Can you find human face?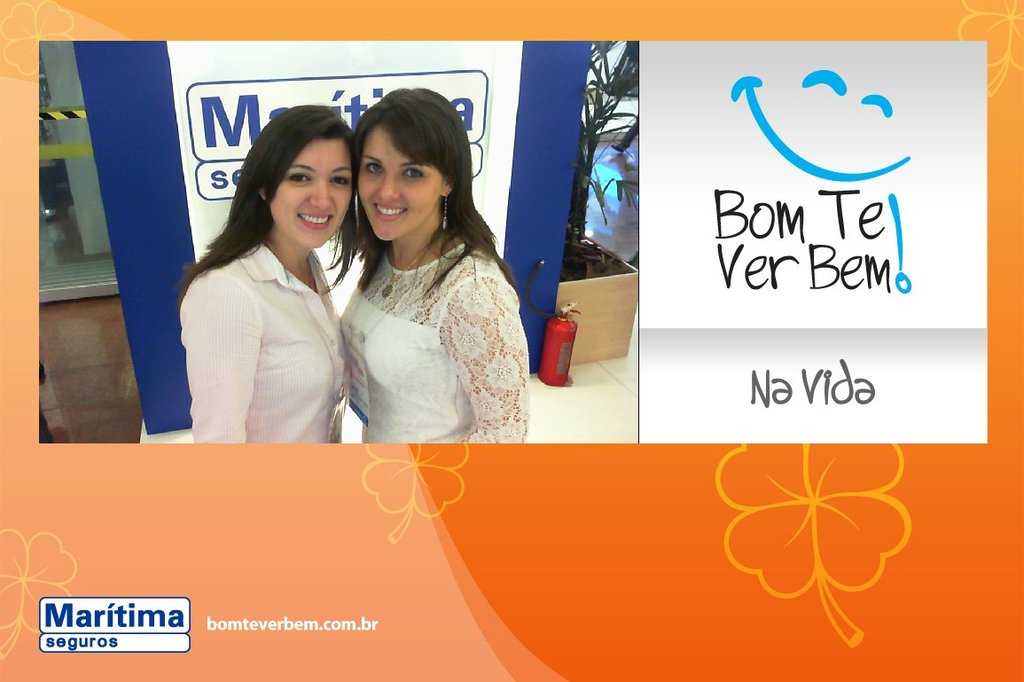
Yes, bounding box: bbox=(272, 142, 355, 249).
